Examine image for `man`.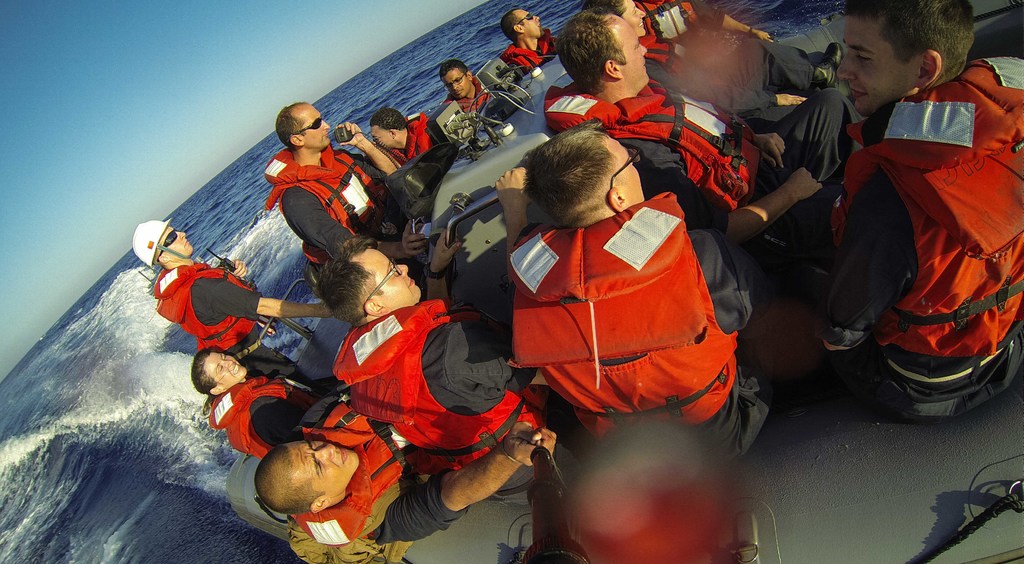
Examination result: l=636, t=0, r=776, b=68.
